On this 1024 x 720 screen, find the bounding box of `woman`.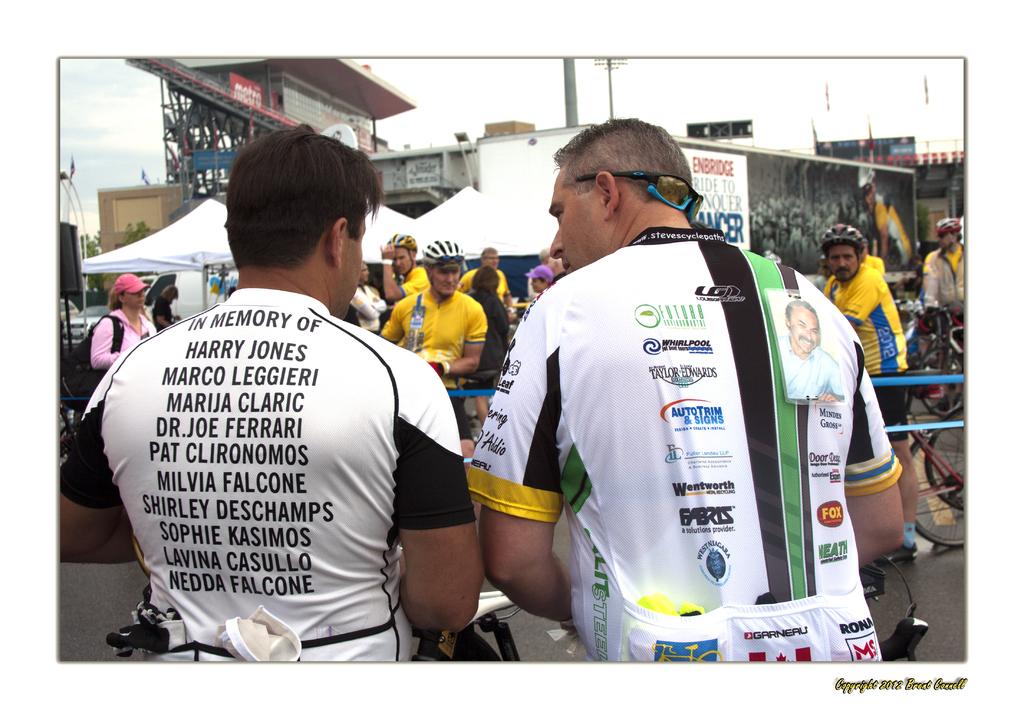
Bounding box: 463/270/507/423.
